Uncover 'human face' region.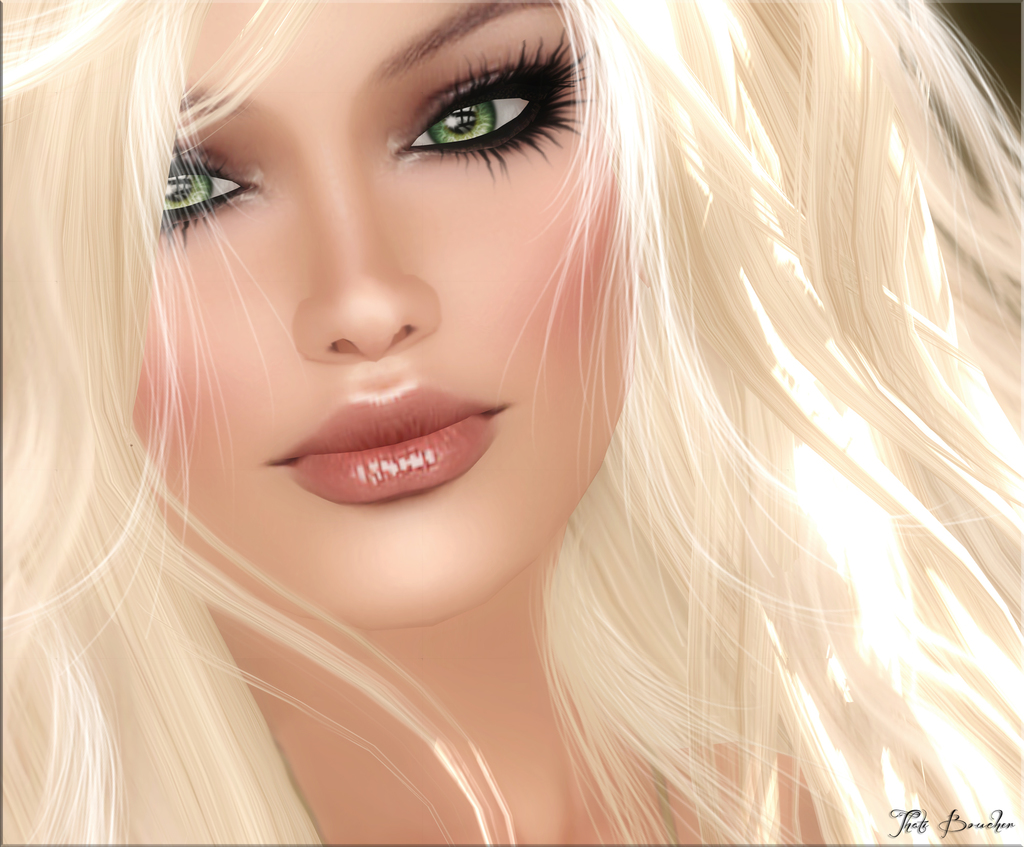
Uncovered: {"left": 113, "top": 0, "right": 628, "bottom": 636}.
